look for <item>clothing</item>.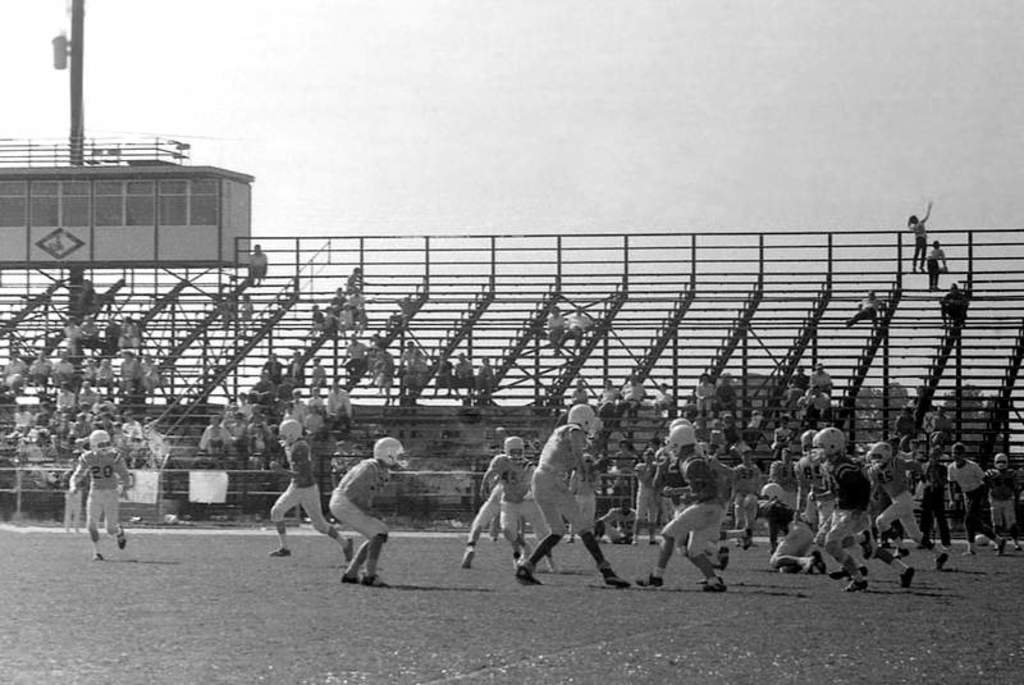
Found: [660,448,726,553].
